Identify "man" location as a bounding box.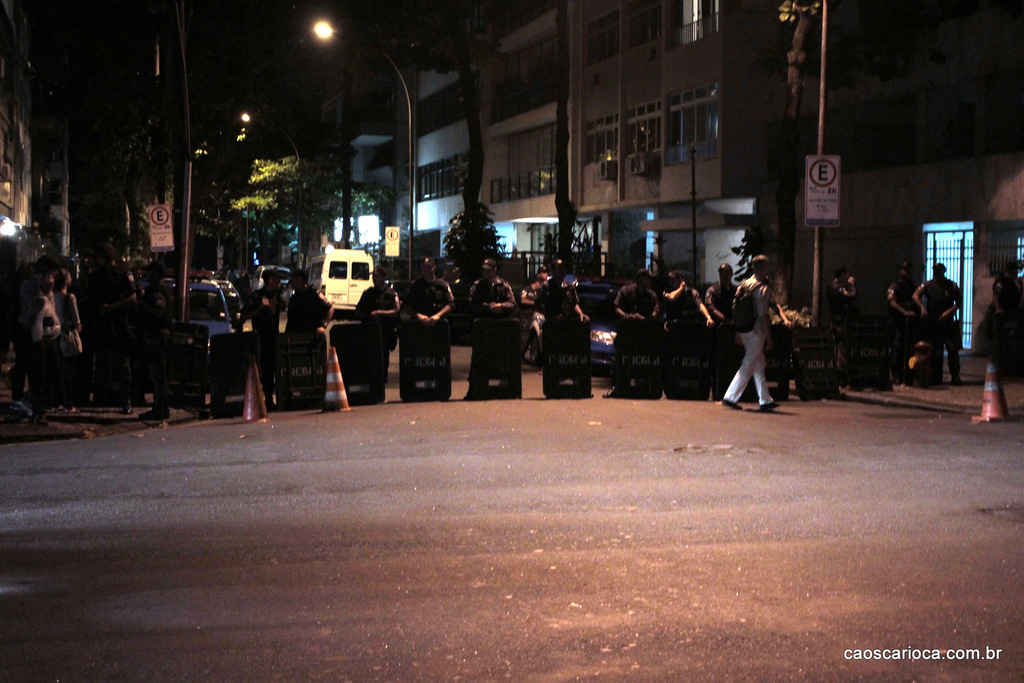
910/261/961/384.
